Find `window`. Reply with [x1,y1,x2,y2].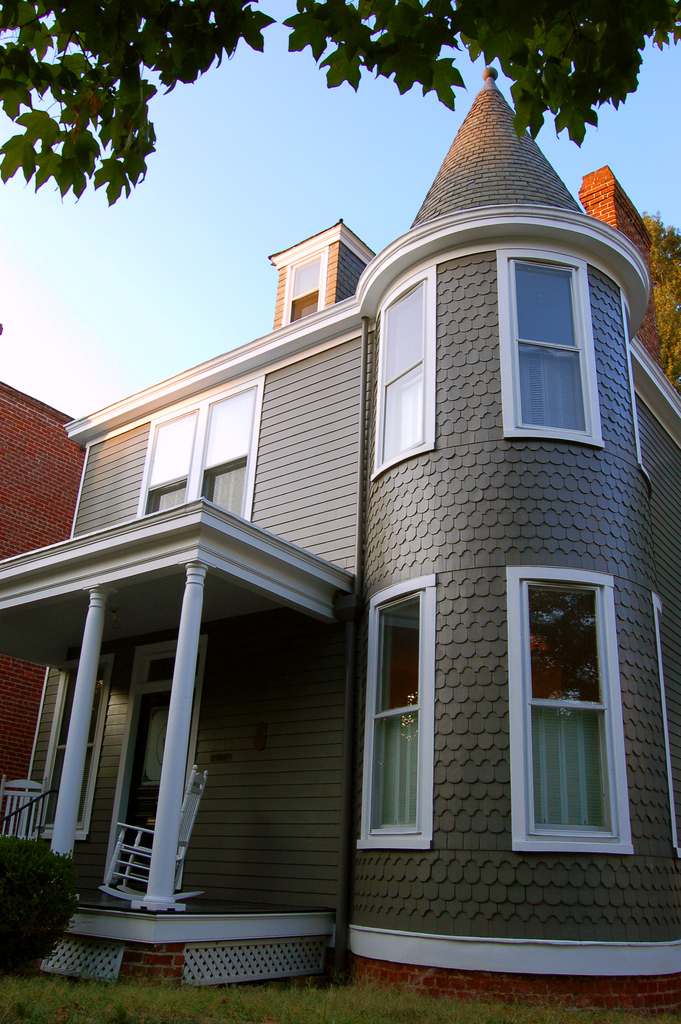
[282,252,322,316].
